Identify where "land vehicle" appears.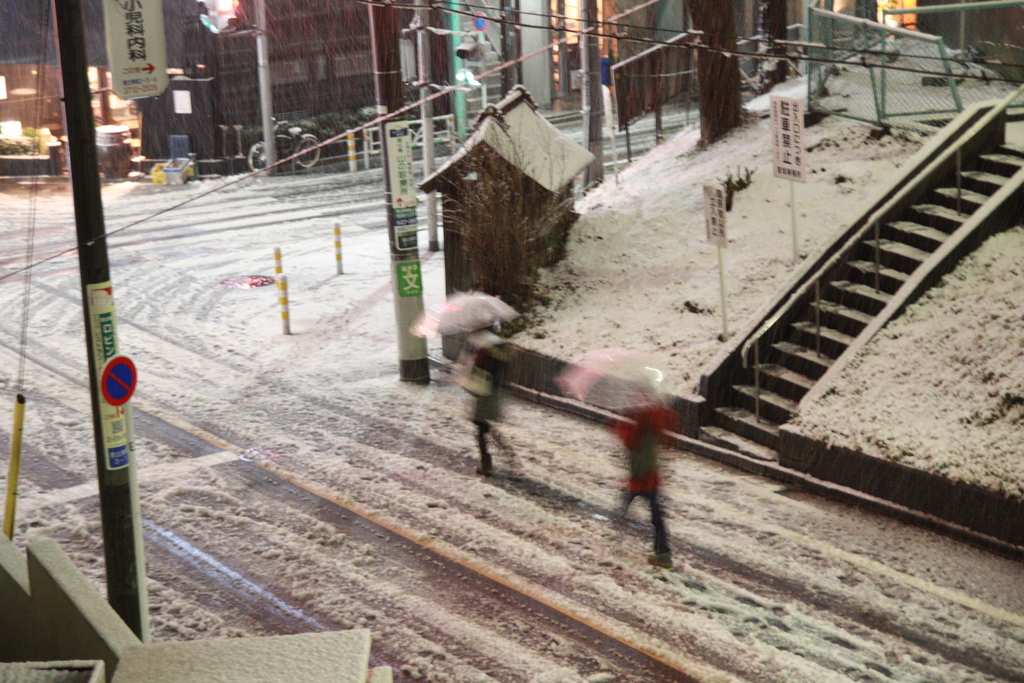
Appears at (x1=249, y1=105, x2=317, y2=176).
